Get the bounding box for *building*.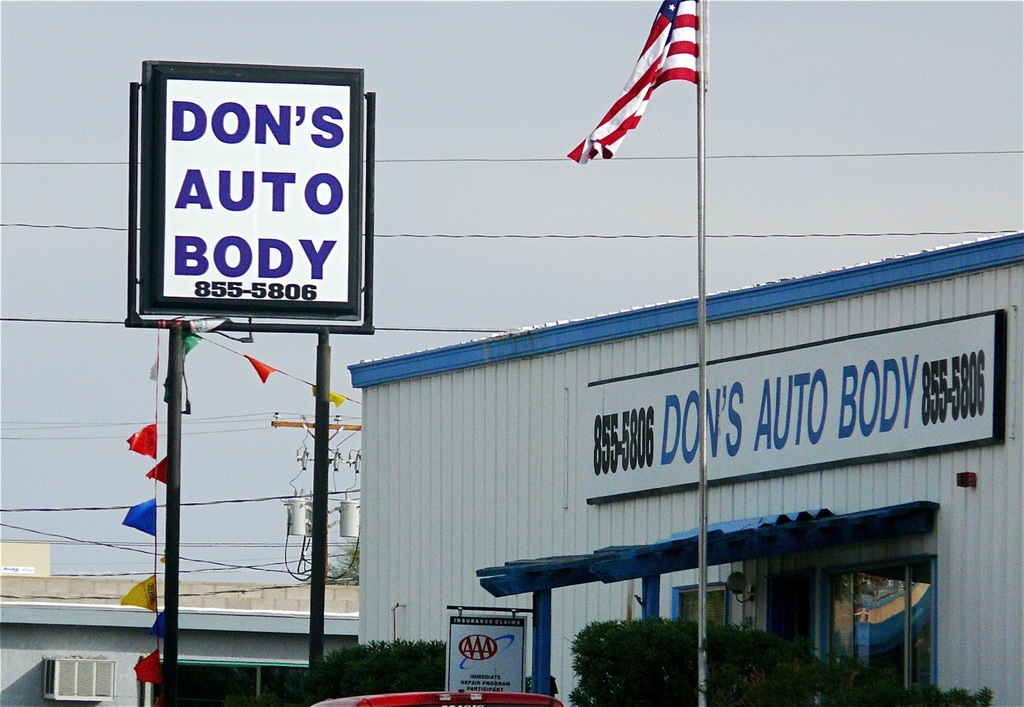
[2, 541, 47, 577].
